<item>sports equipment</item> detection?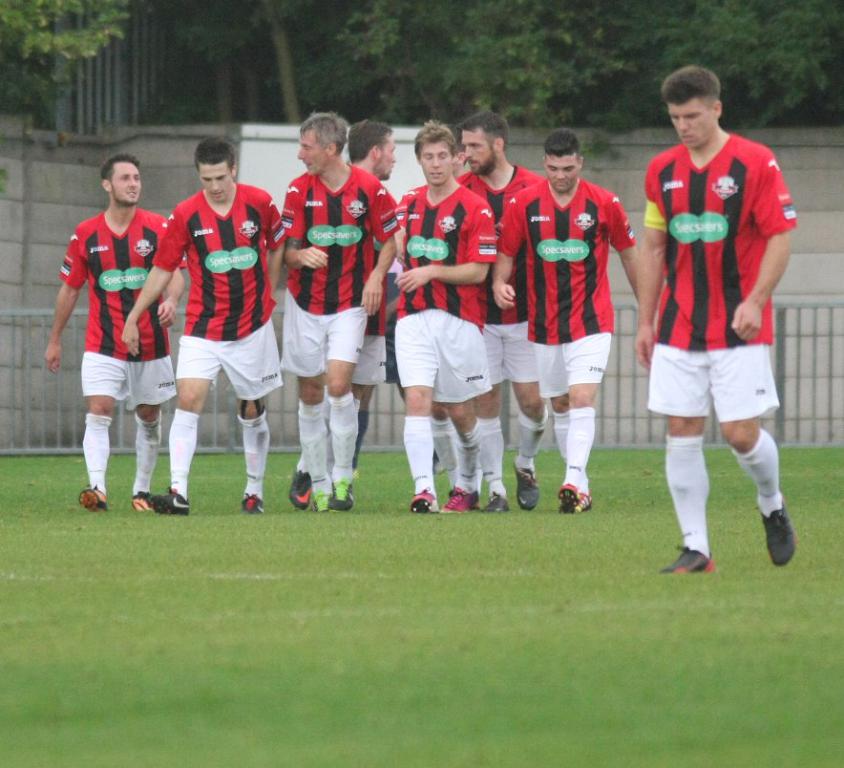
detection(287, 467, 314, 510)
